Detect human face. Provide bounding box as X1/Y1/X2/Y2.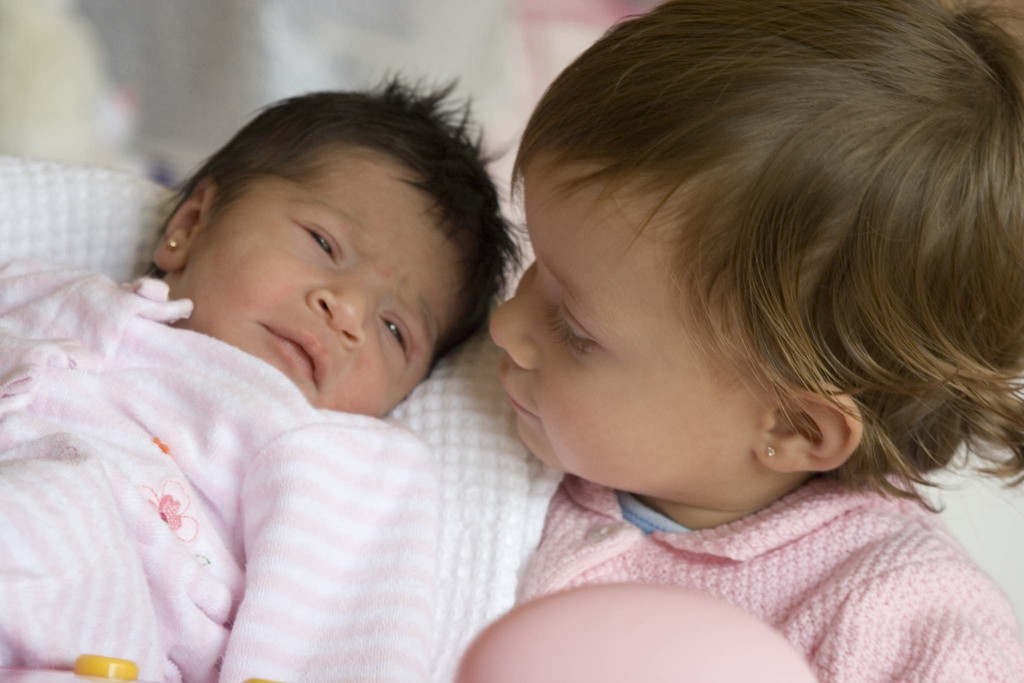
487/134/791/482.
